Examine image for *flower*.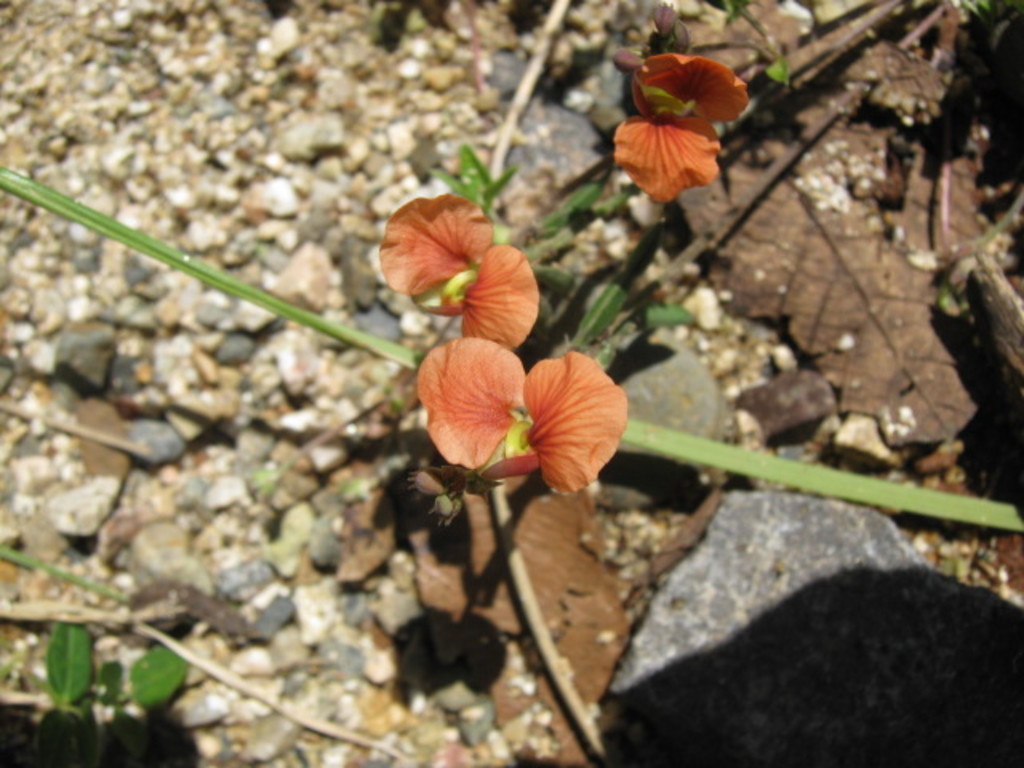
Examination result: pyautogui.locateOnScreen(411, 334, 627, 498).
